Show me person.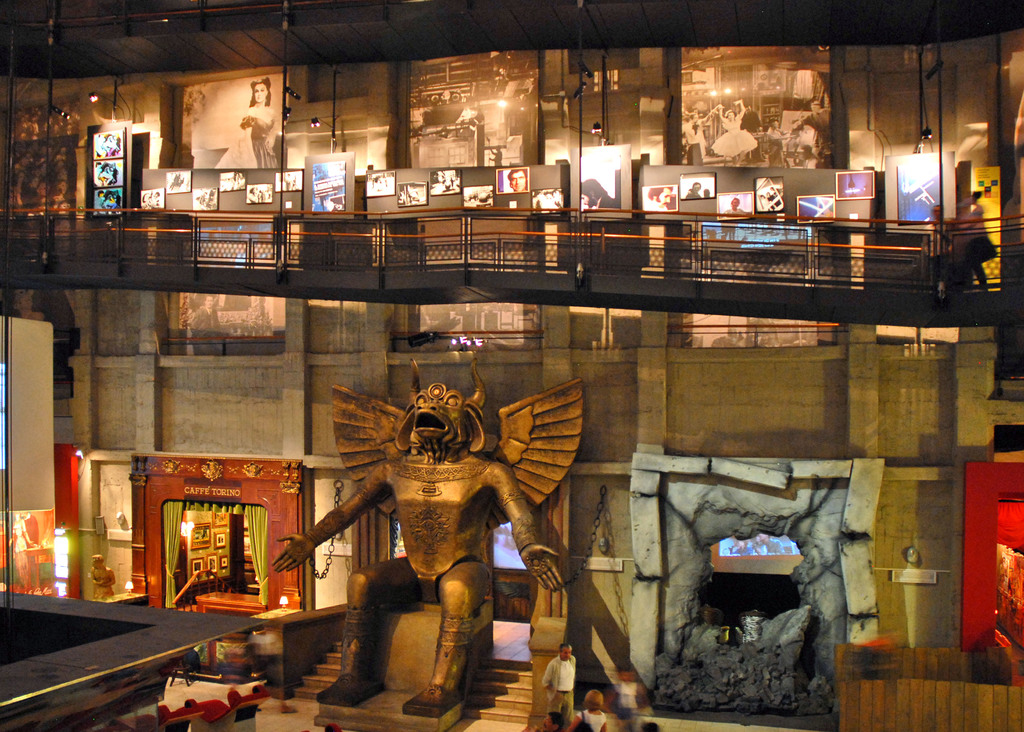
person is here: bbox(792, 101, 831, 165).
